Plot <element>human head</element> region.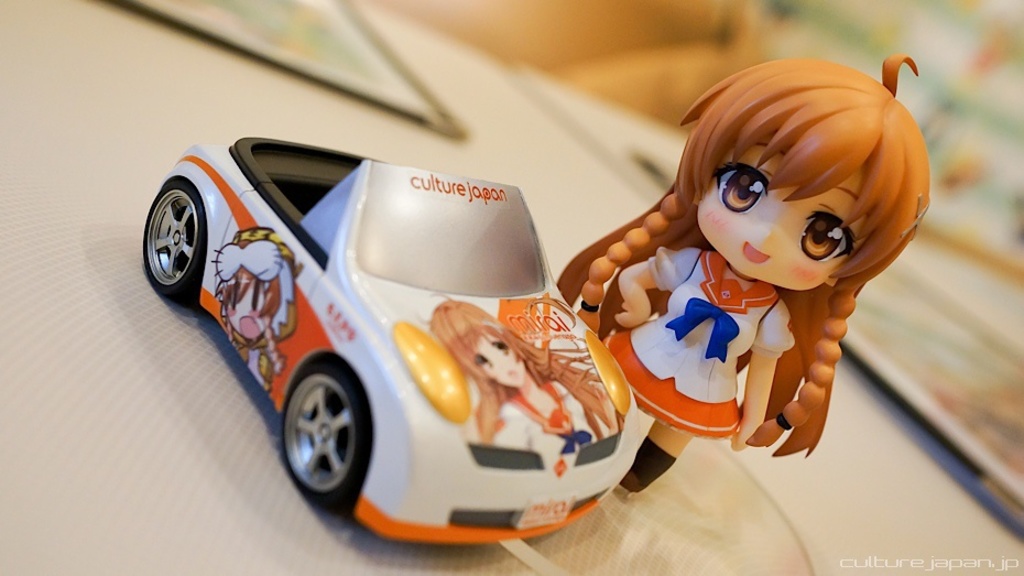
Plotted at bbox=[678, 58, 923, 301].
